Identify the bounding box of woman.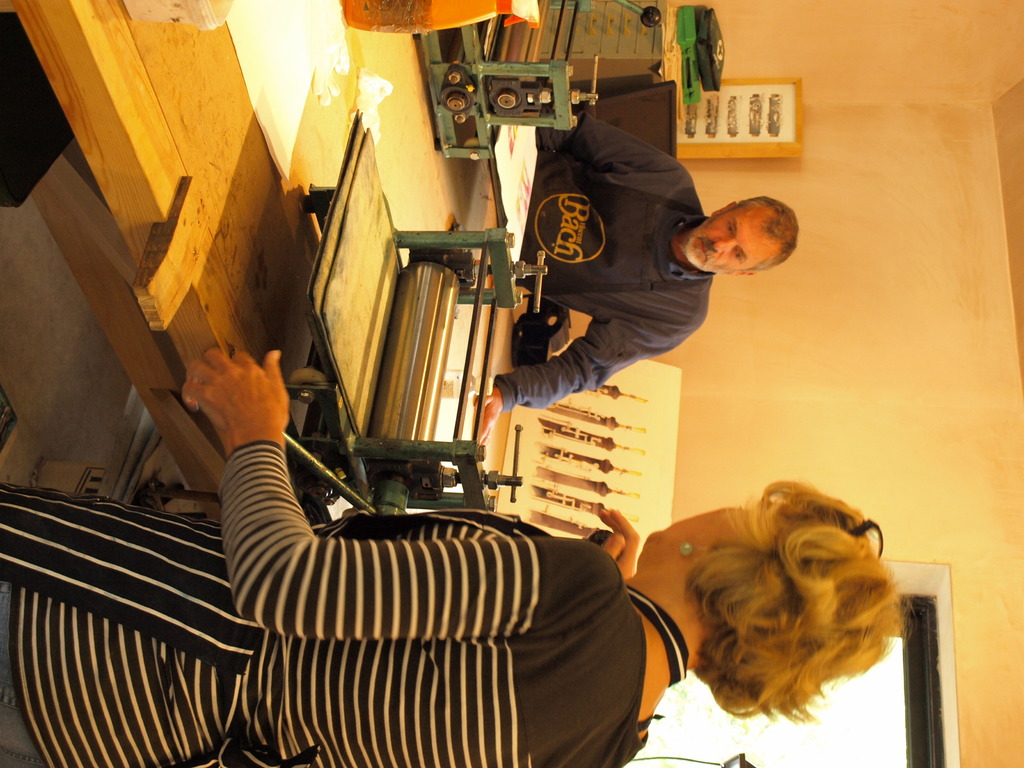
(left=0, top=352, right=897, bottom=767).
